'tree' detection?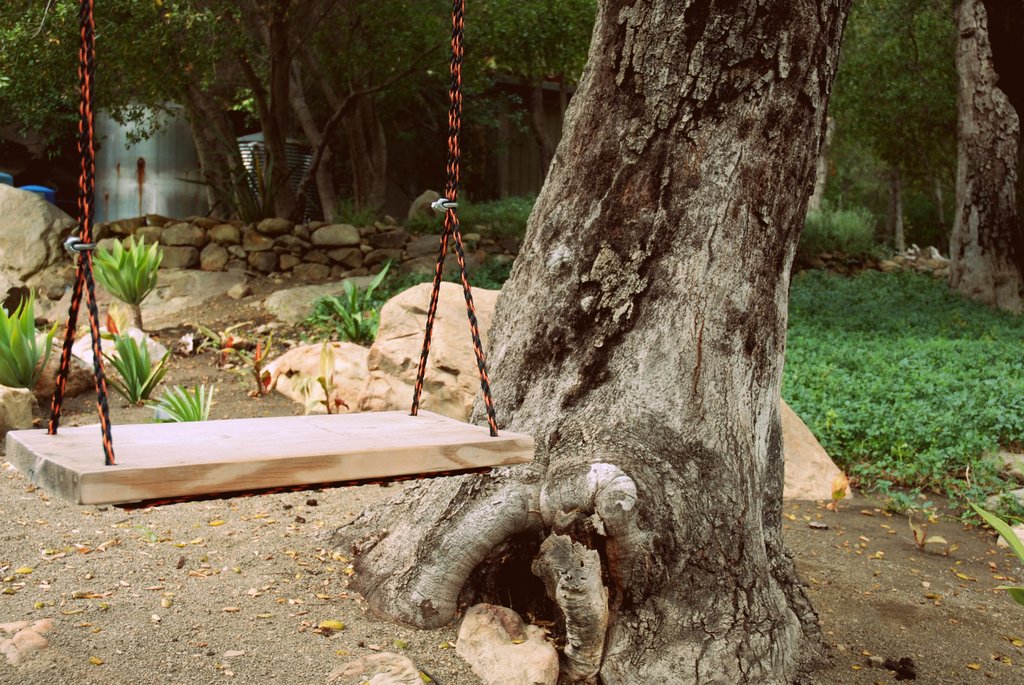
bbox(840, 0, 1023, 326)
